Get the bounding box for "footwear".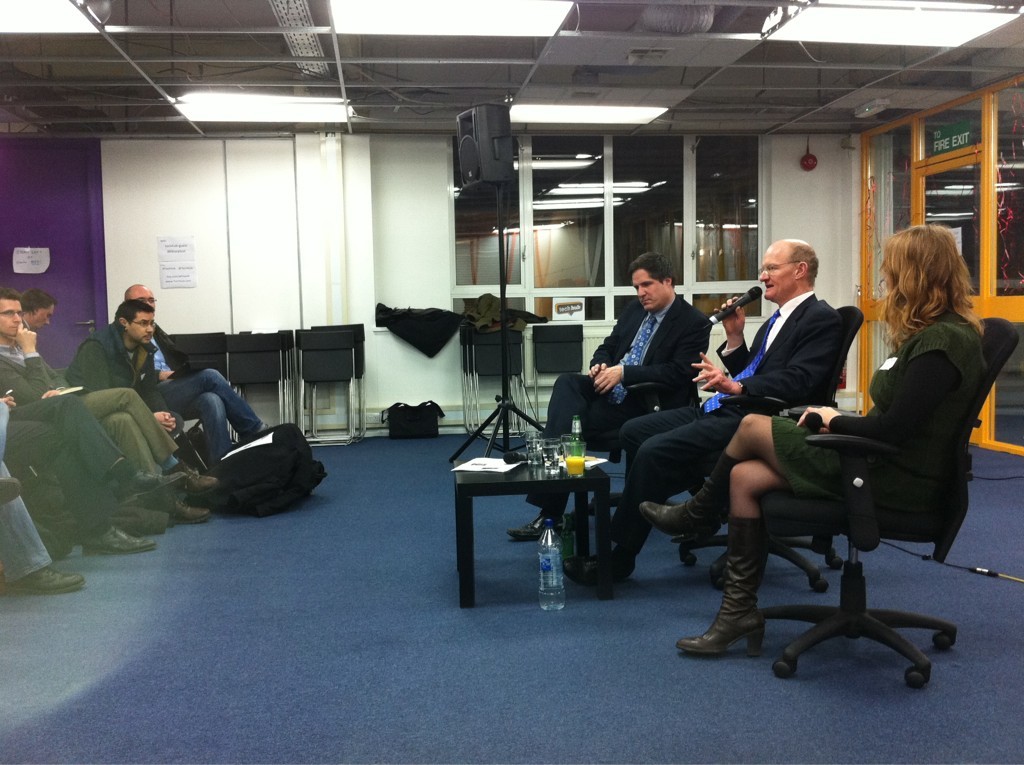
(left=165, top=499, right=209, bottom=525).
